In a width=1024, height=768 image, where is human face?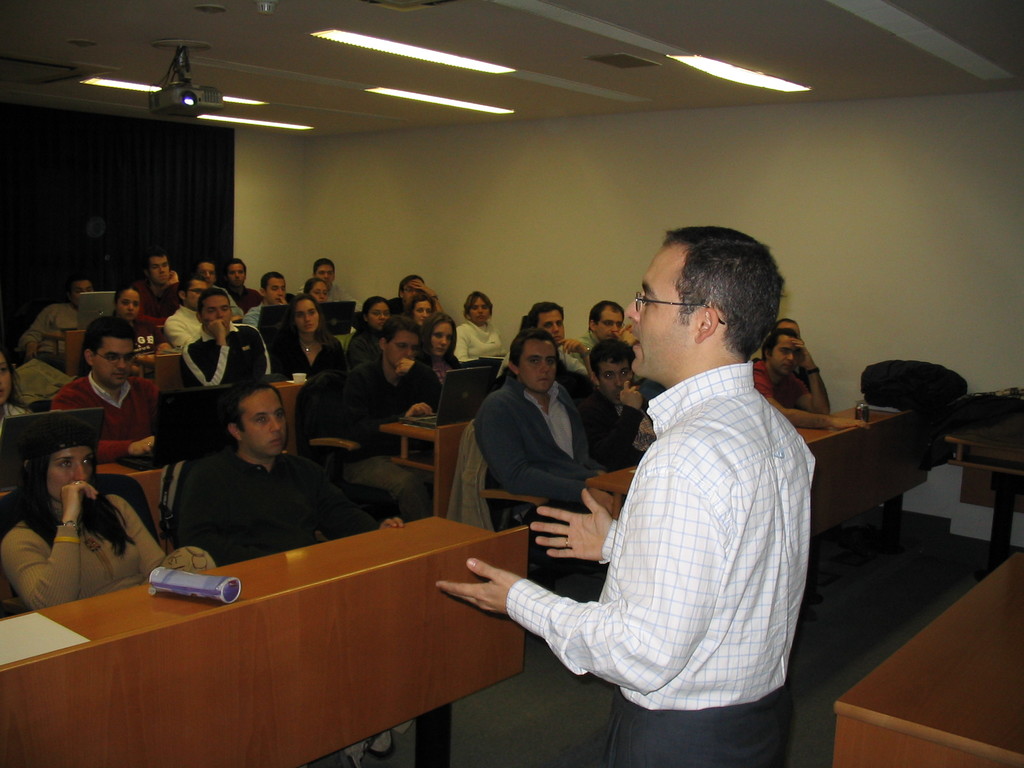
pyautogui.locateOnScreen(201, 296, 229, 330).
